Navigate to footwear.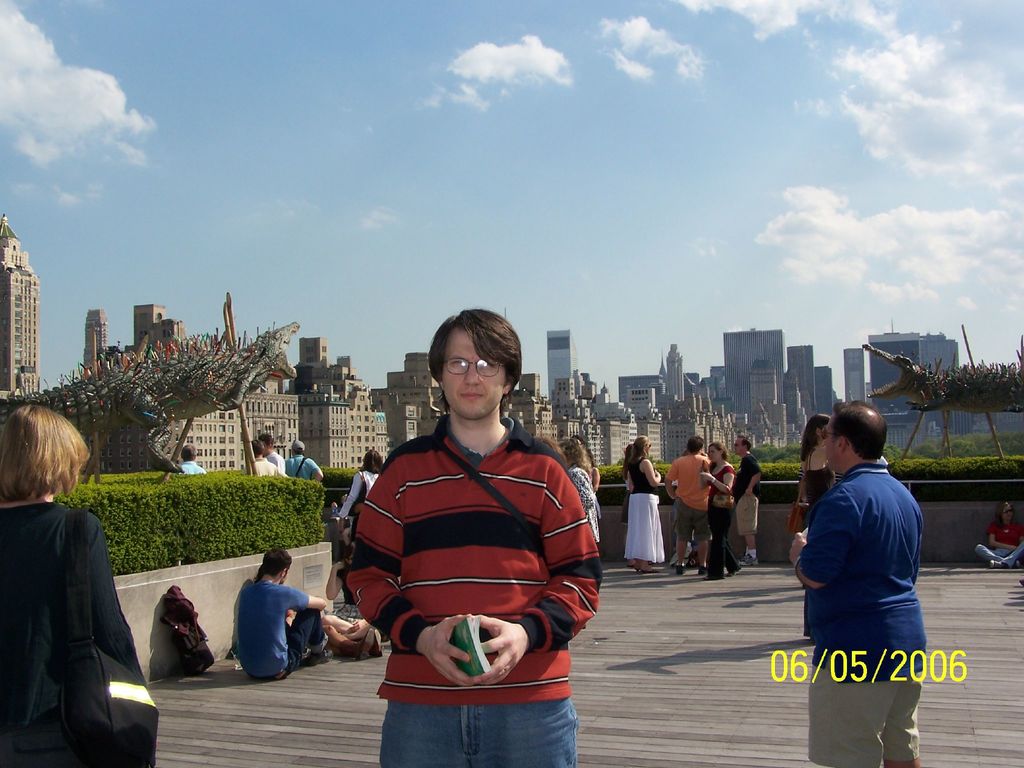
Navigation target: bbox(305, 648, 316, 666).
